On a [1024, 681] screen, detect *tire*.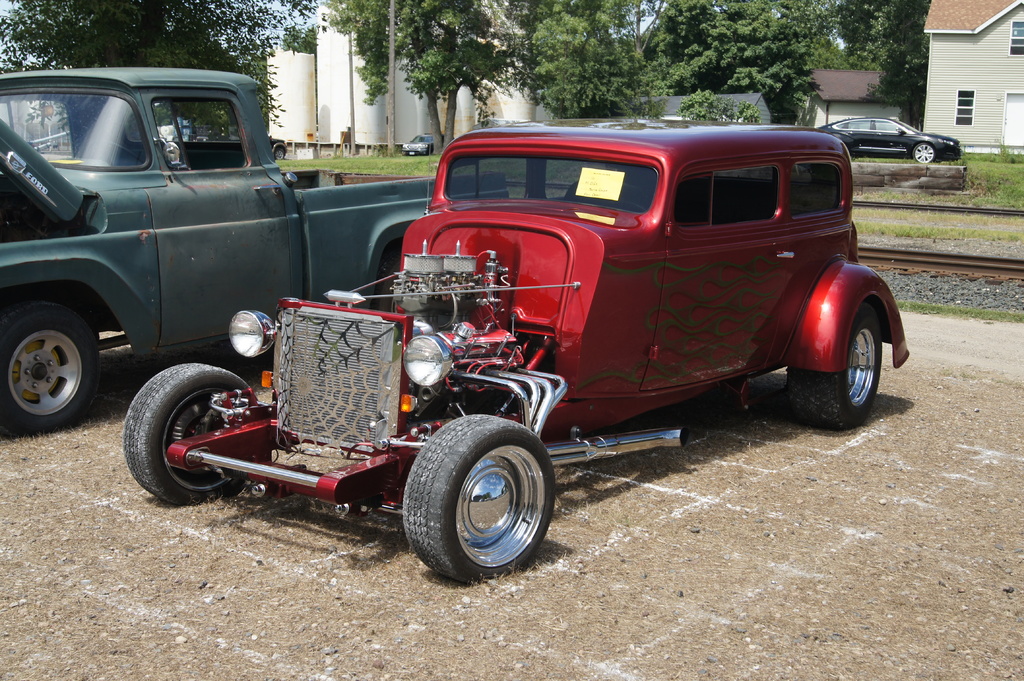
(402,422,559,583).
